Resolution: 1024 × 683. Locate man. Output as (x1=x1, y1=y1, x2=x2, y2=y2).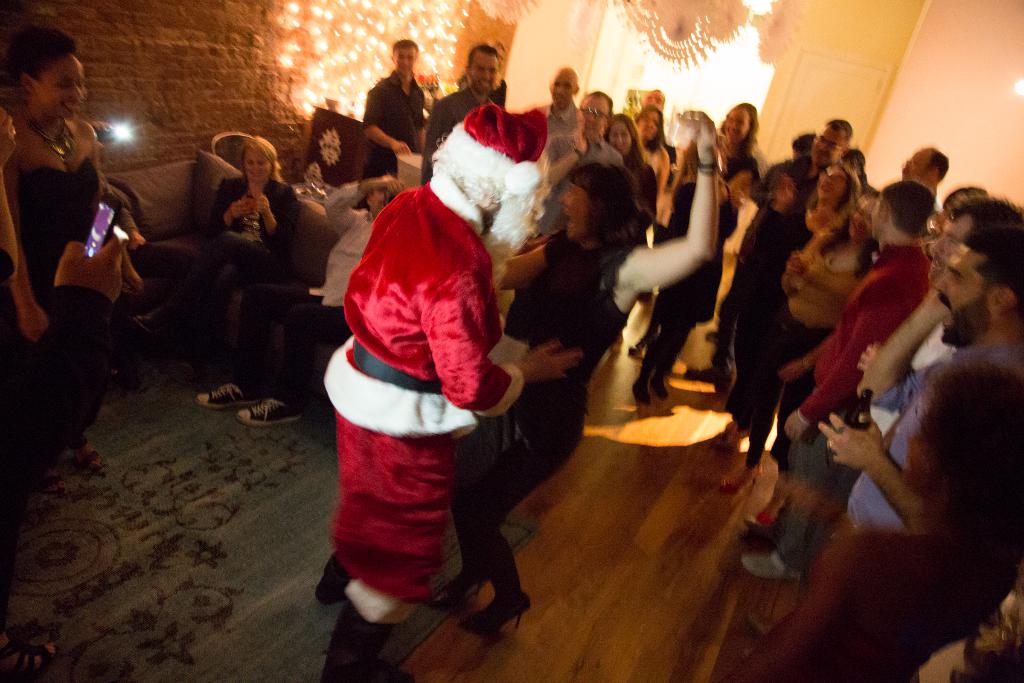
(x1=901, y1=144, x2=947, y2=199).
